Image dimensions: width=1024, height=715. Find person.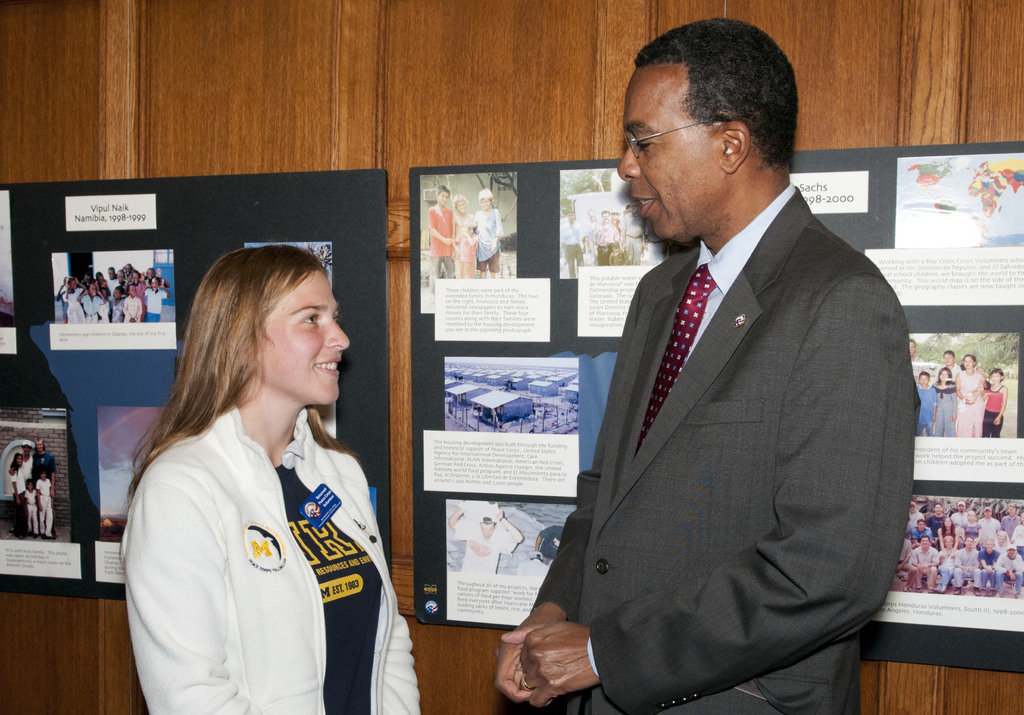
BBox(426, 182, 455, 297).
